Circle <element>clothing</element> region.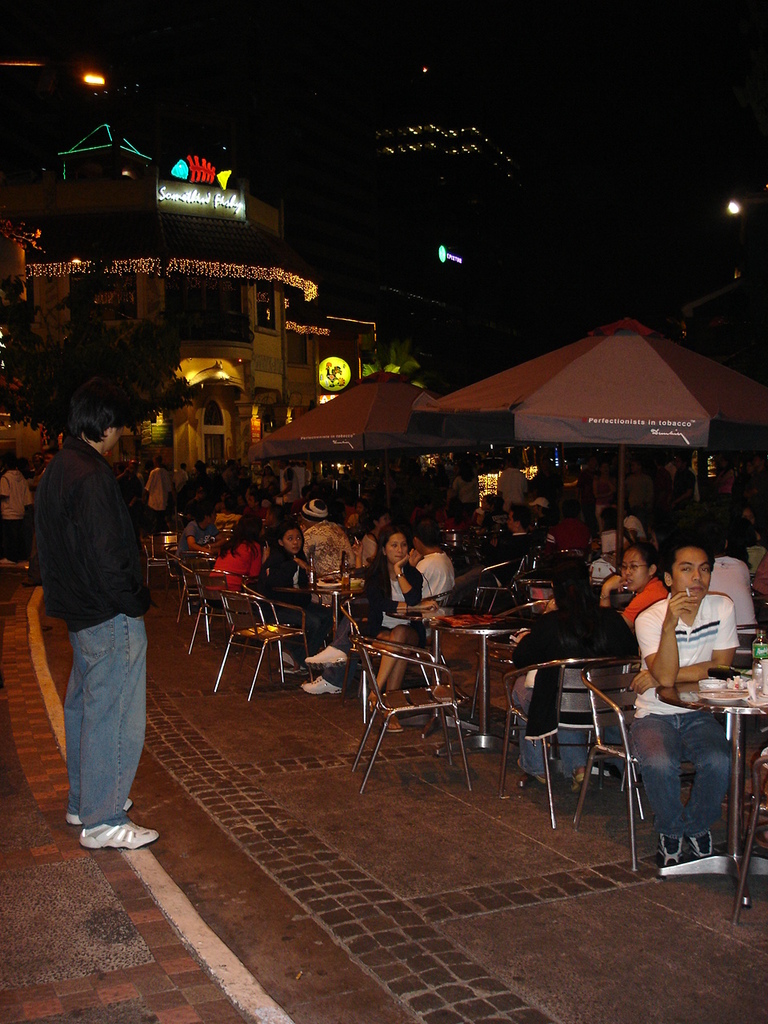
Region: x1=406 y1=537 x2=464 y2=597.
